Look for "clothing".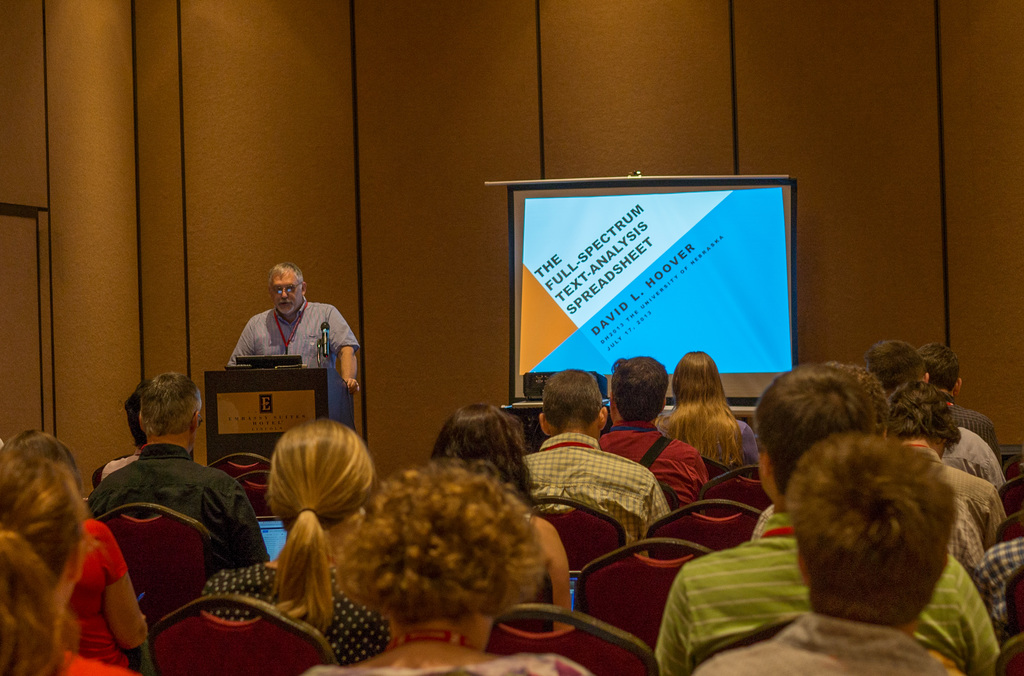
Found: (x1=40, y1=641, x2=145, y2=675).
